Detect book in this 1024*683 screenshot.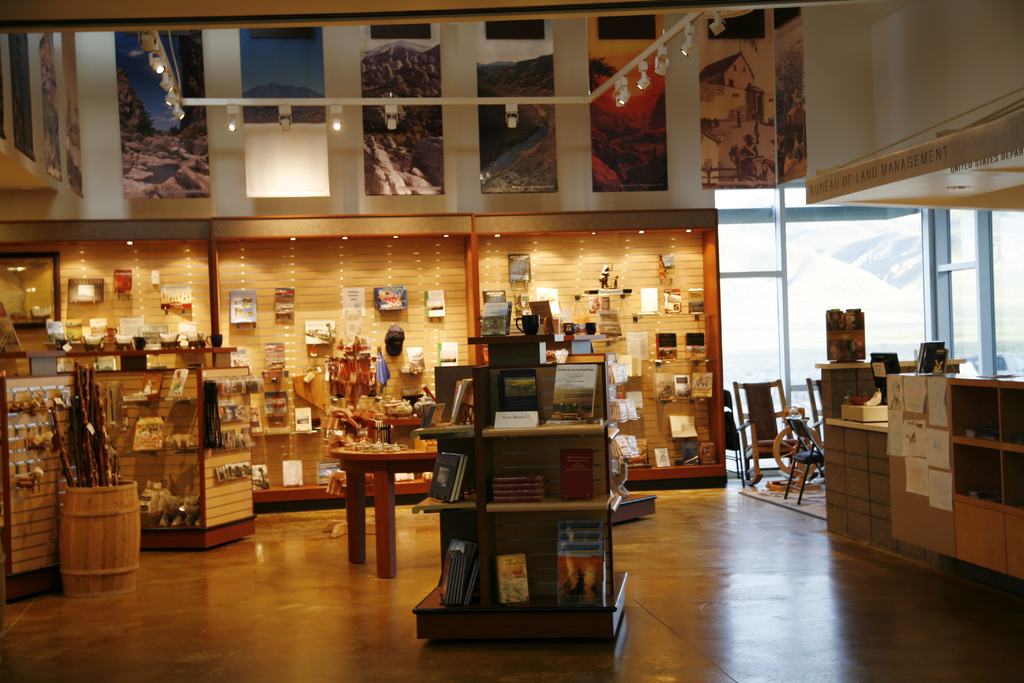
Detection: <region>264, 338, 290, 371</region>.
